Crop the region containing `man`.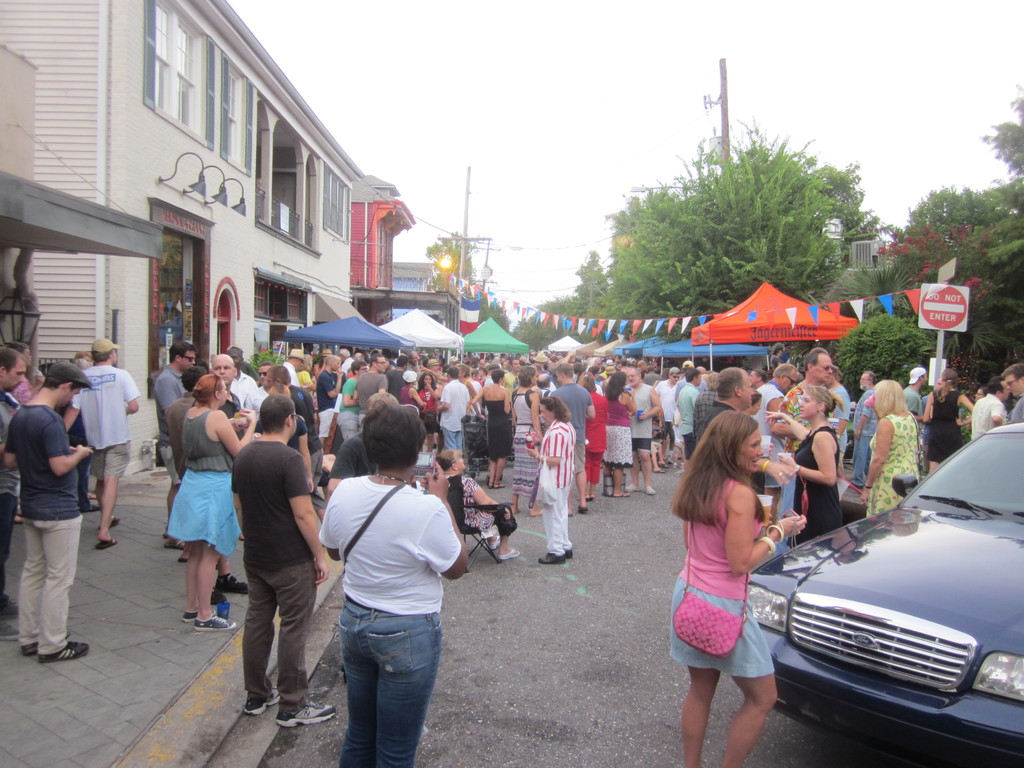
Crop region: (0,349,28,627).
